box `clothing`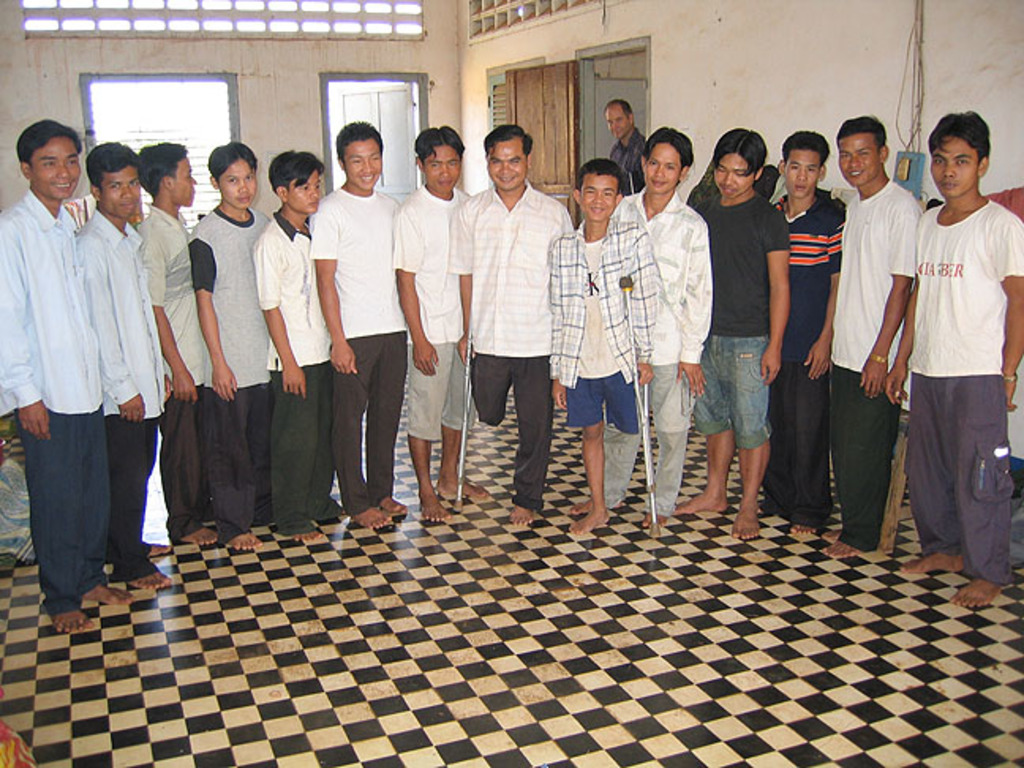
879,126,1013,569
